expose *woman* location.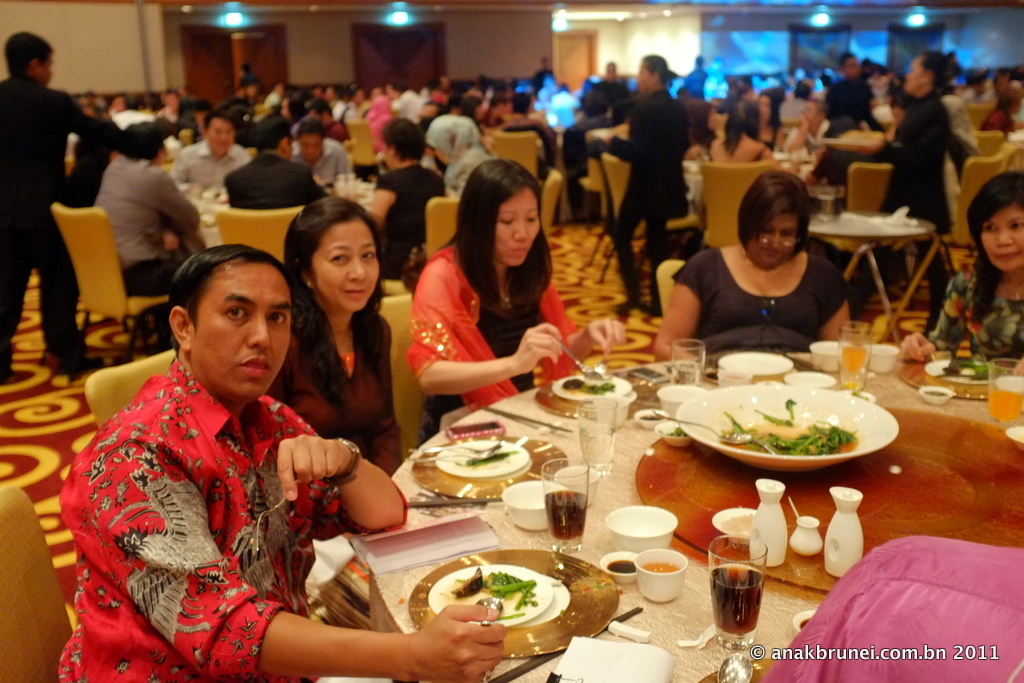
Exposed at crop(389, 144, 584, 439).
